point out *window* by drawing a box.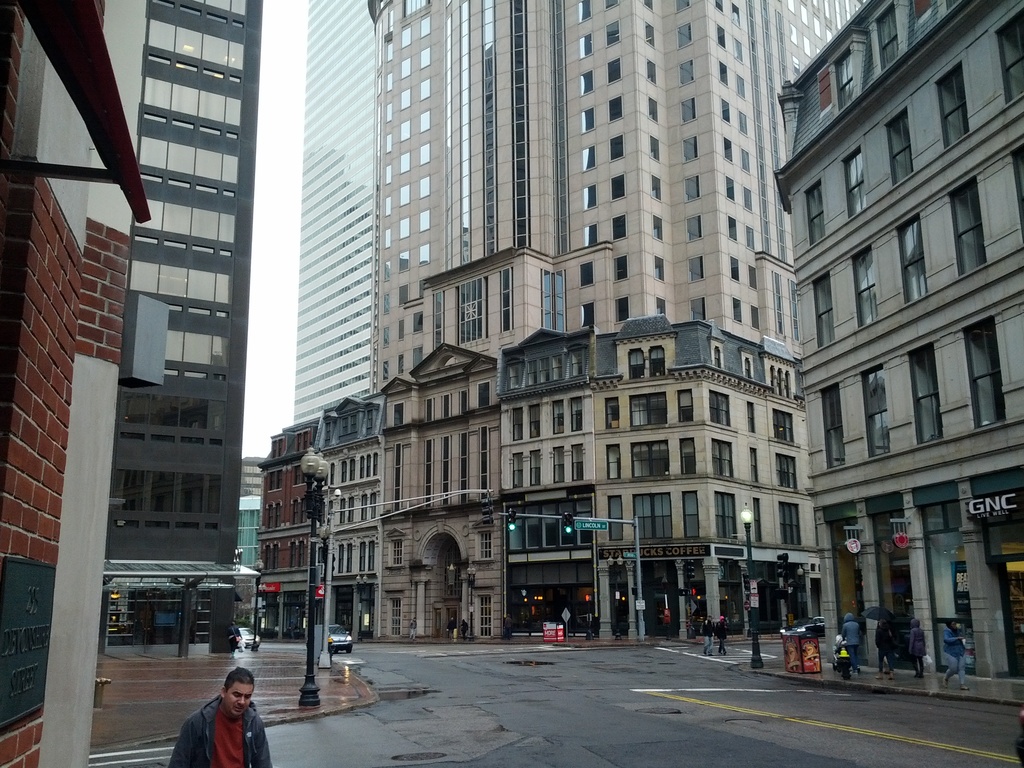
crop(530, 449, 540, 483).
